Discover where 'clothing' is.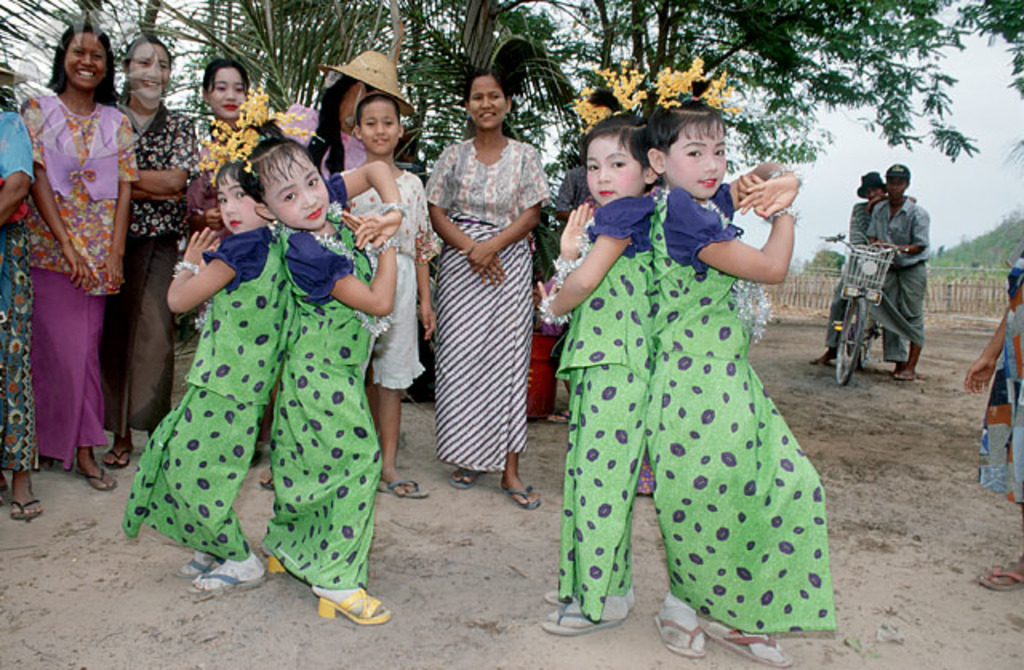
Discovered at l=21, t=59, r=130, b=448.
